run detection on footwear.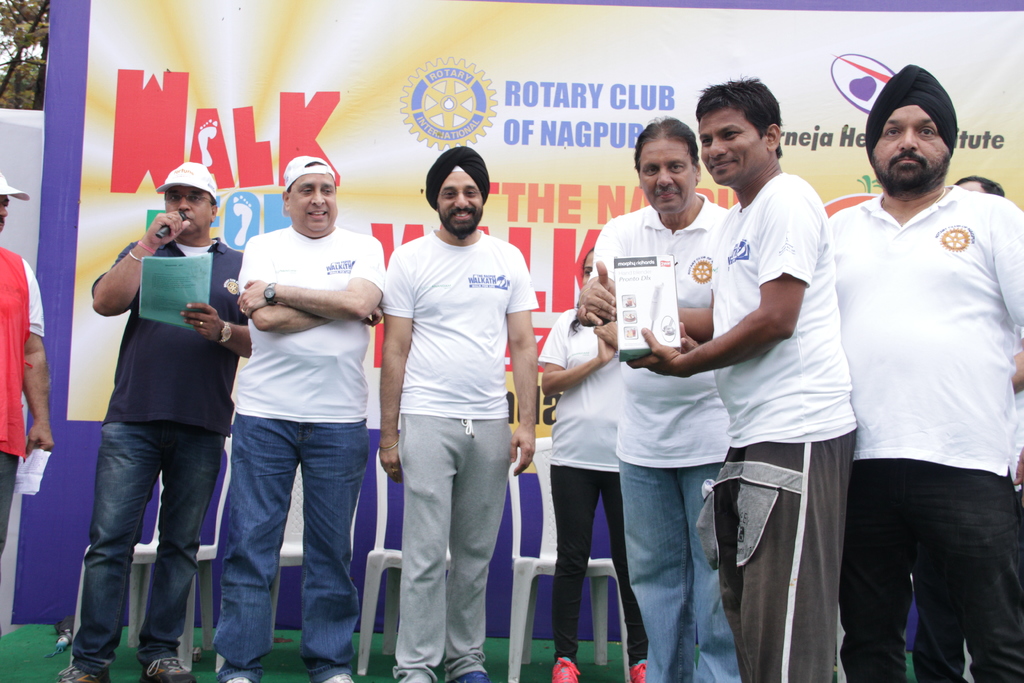
Result: (326,671,351,682).
